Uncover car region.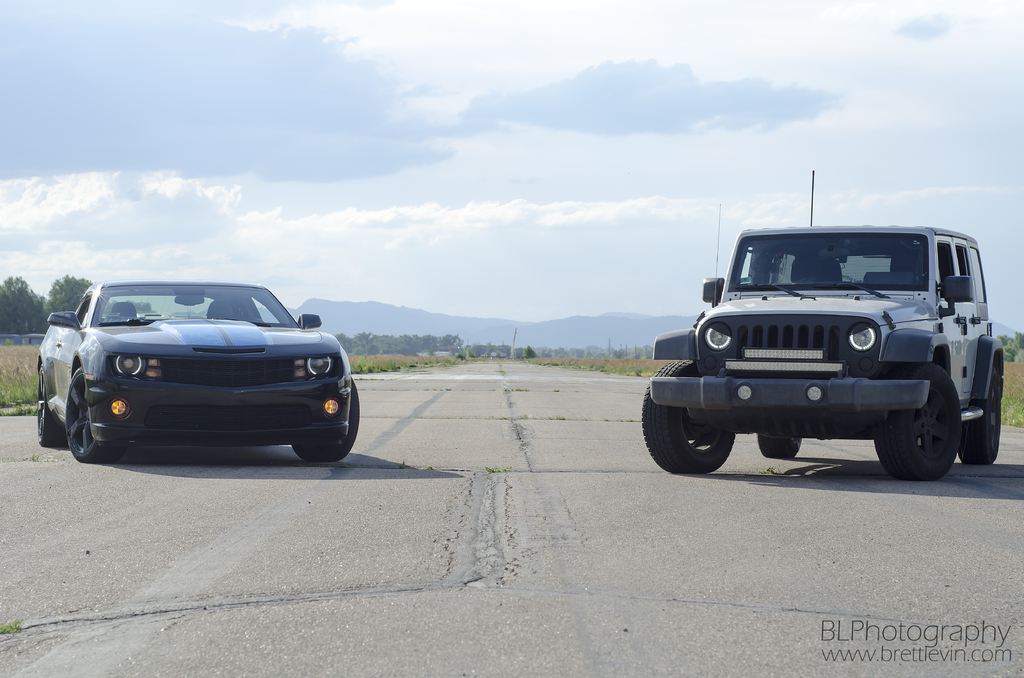
Uncovered: 639, 174, 1003, 483.
